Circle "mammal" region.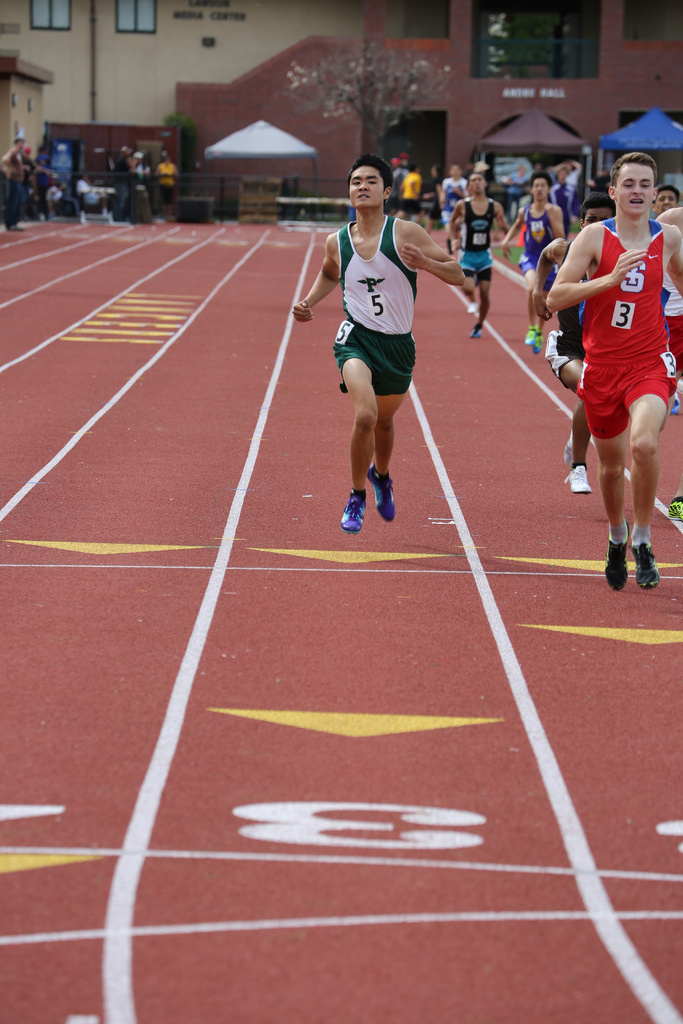
Region: [x1=0, y1=136, x2=24, y2=230].
